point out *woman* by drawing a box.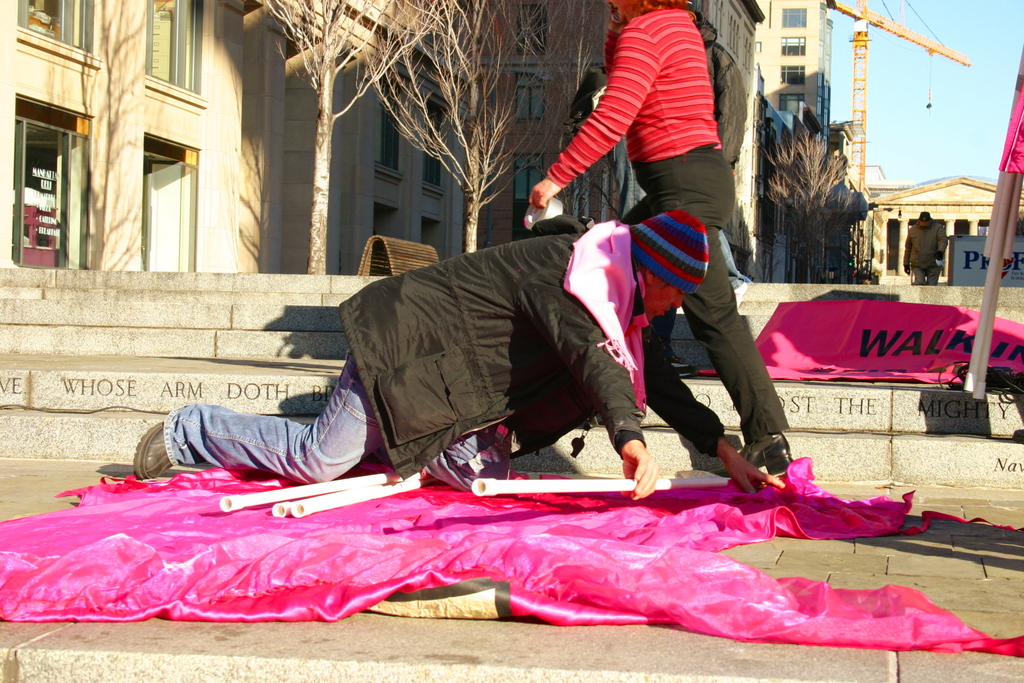
{"left": 524, "top": 0, "right": 794, "bottom": 477}.
